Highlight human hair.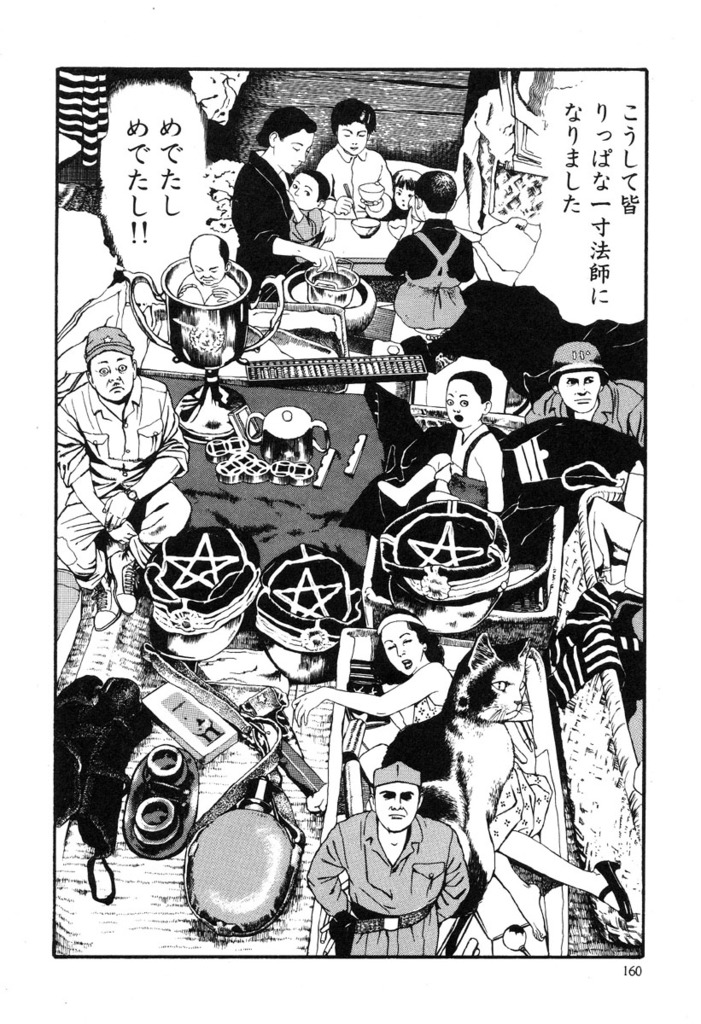
Highlighted region: [x1=218, y1=234, x2=230, y2=272].
